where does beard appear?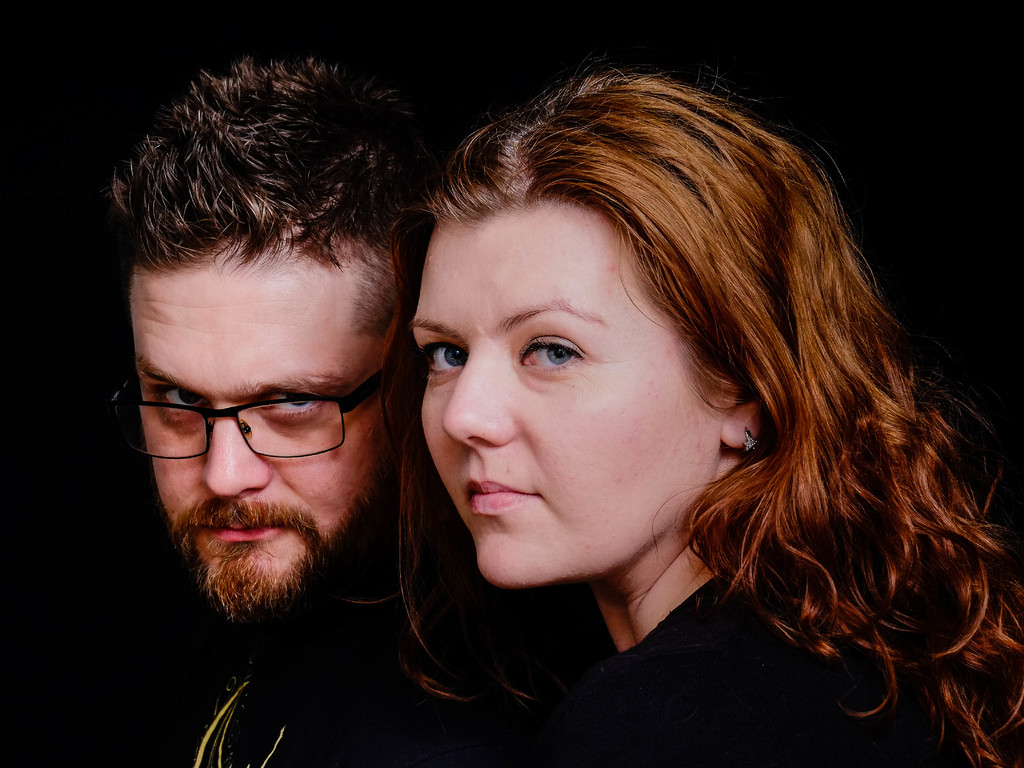
Appears at Rect(103, 355, 417, 715).
